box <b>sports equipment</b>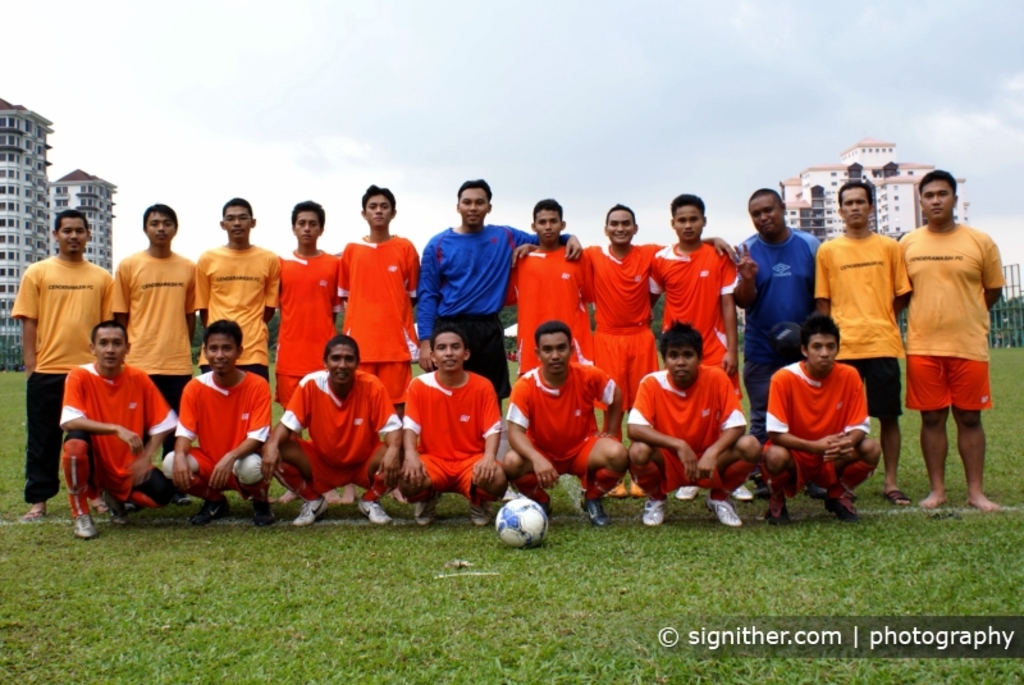
select_region(492, 496, 550, 552)
